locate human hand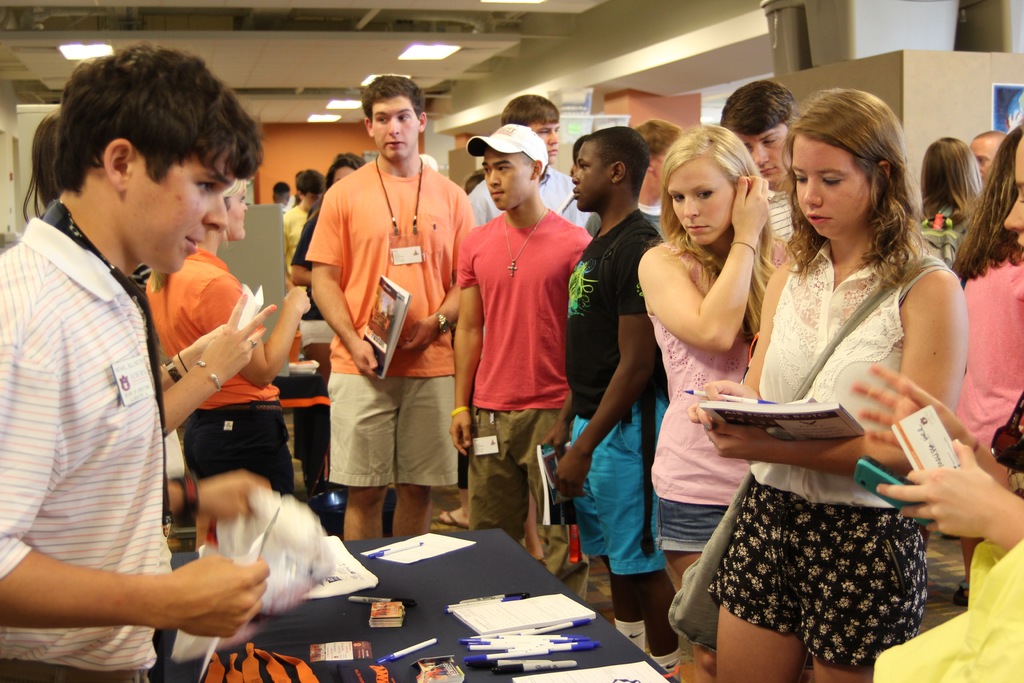
<box>188,324,227,361</box>
